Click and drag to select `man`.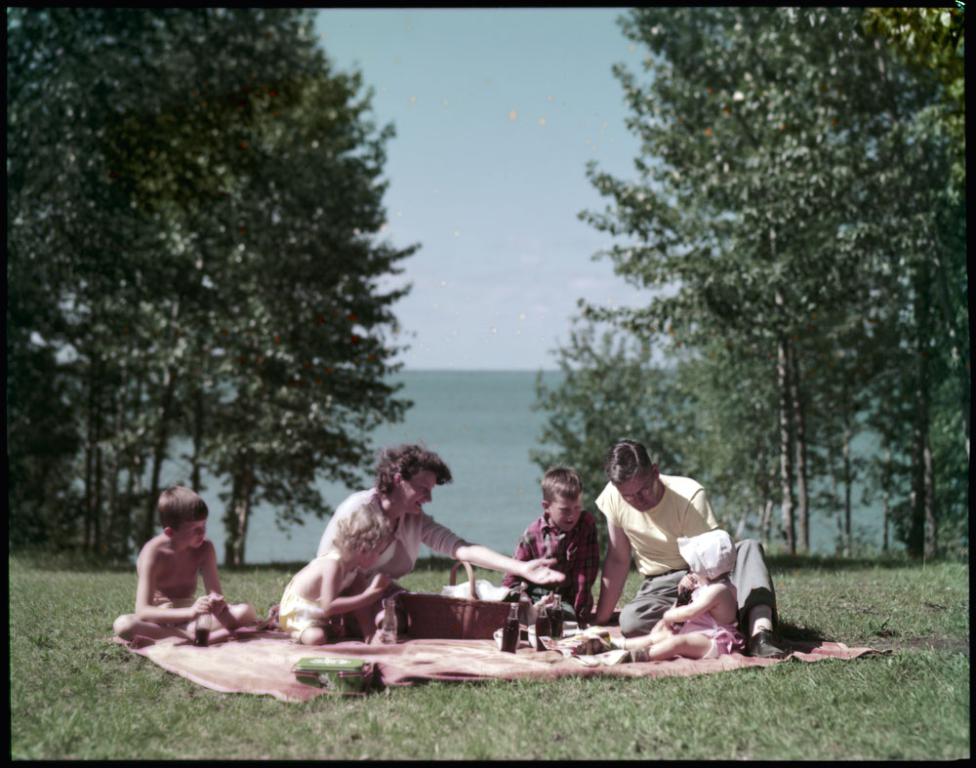
Selection: detection(585, 438, 780, 657).
